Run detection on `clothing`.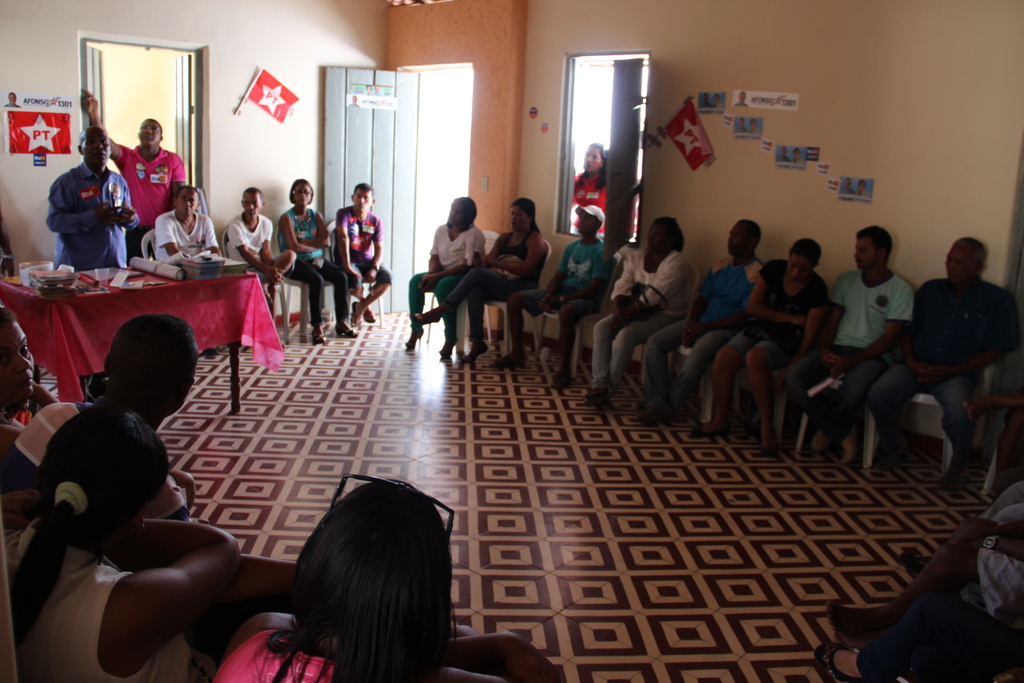
Result: [778,154,791,163].
